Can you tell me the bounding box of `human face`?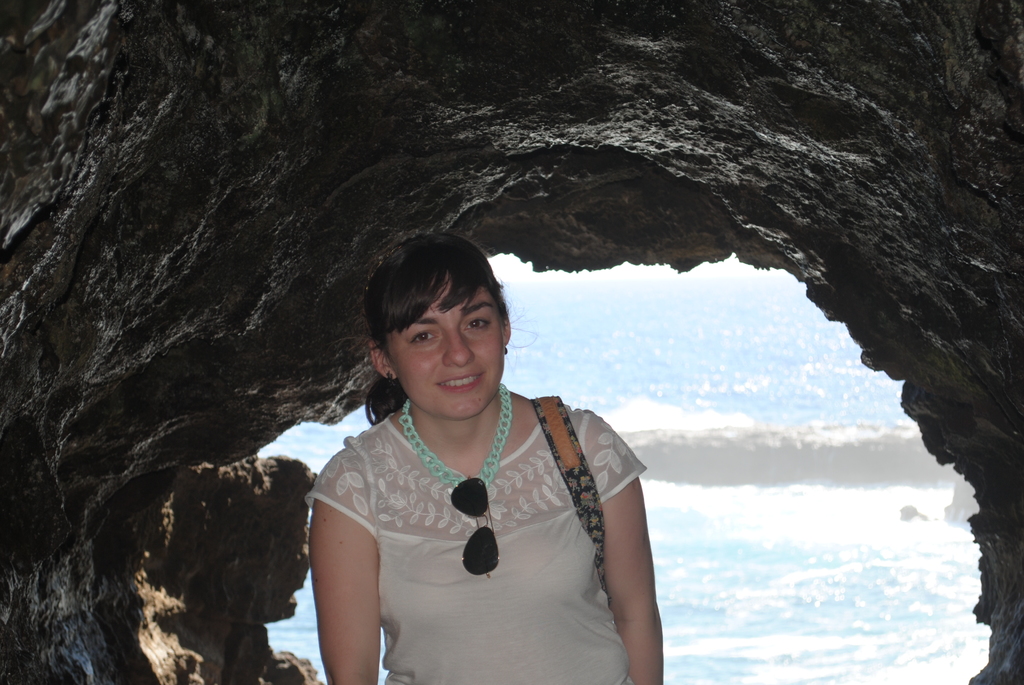
{"left": 379, "top": 272, "right": 504, "bottom": 414}.
